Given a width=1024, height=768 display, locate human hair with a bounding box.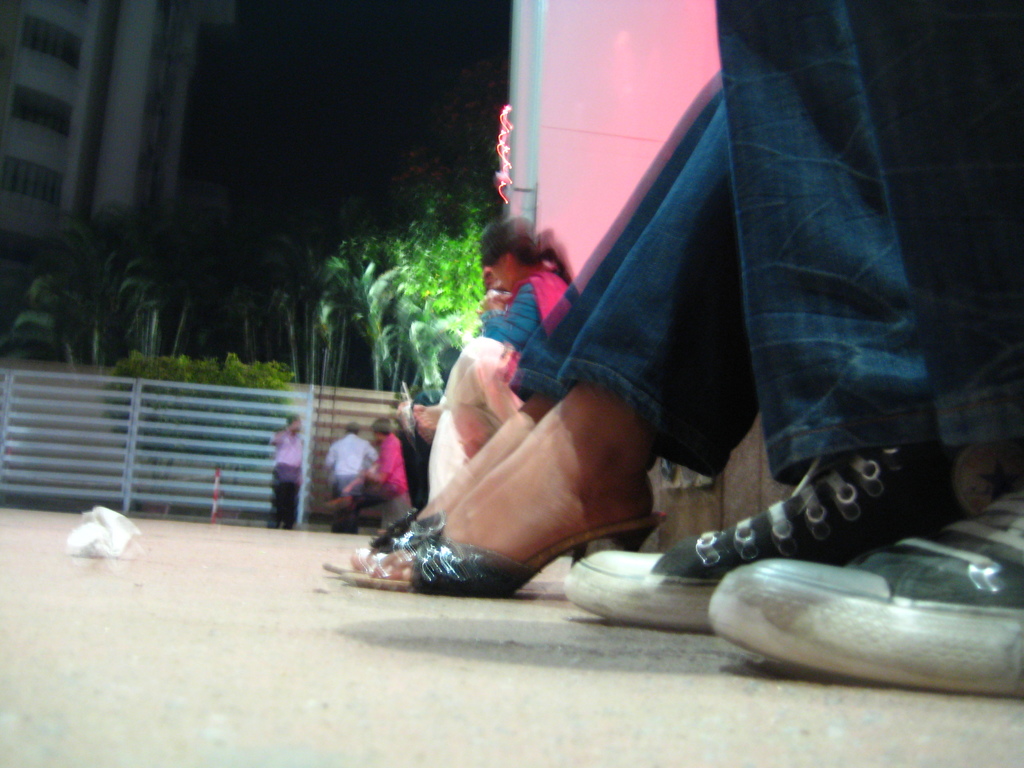
Located: region(475, 214, 576, 284).
